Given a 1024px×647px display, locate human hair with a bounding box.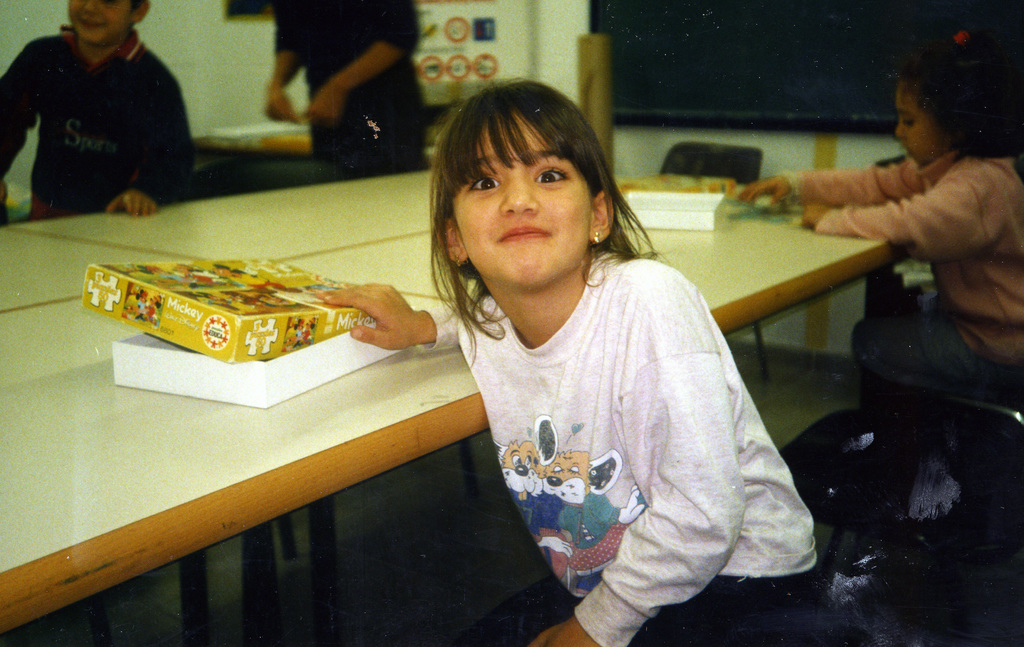
Located: crop(428, 81, 633, 304).
